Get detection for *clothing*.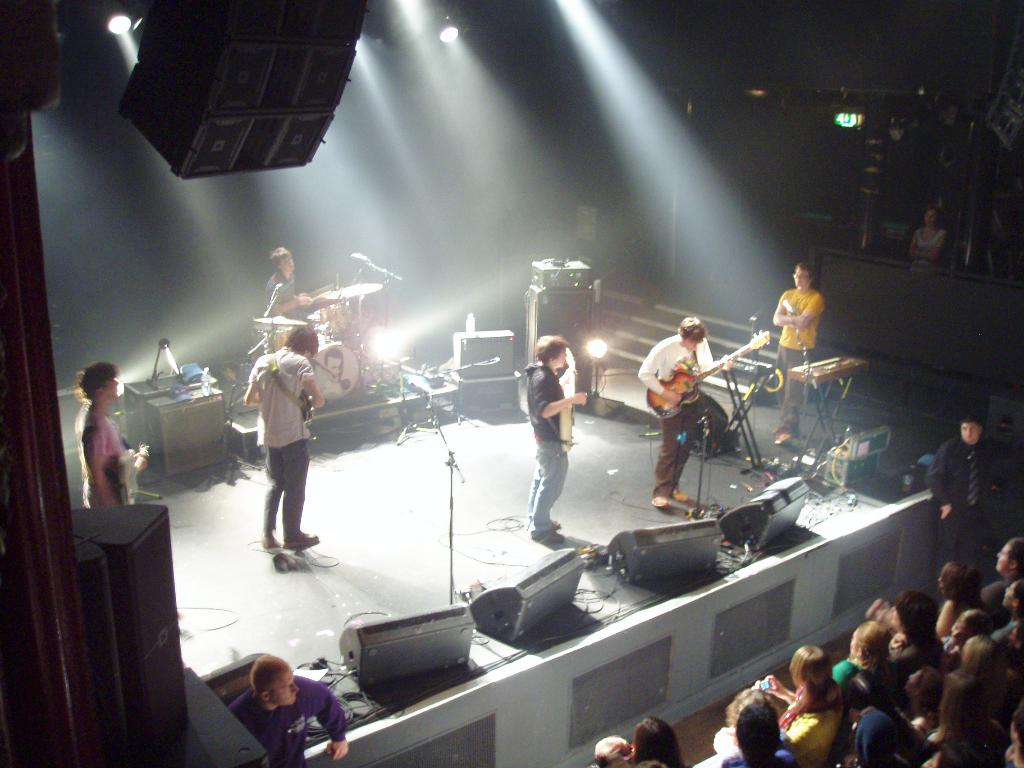
Detection: {"x1": 638, "y1": 324, "x2": 732, "y2": 396}.
